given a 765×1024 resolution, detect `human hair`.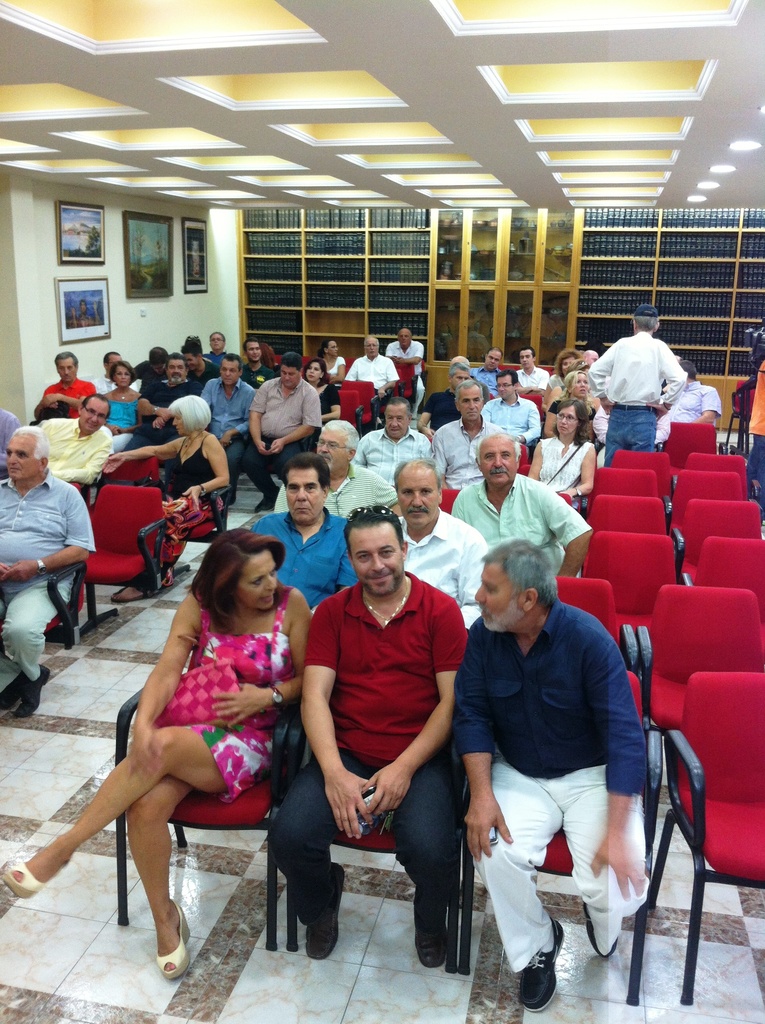
<region>217, 353, 243, 376</region>.
